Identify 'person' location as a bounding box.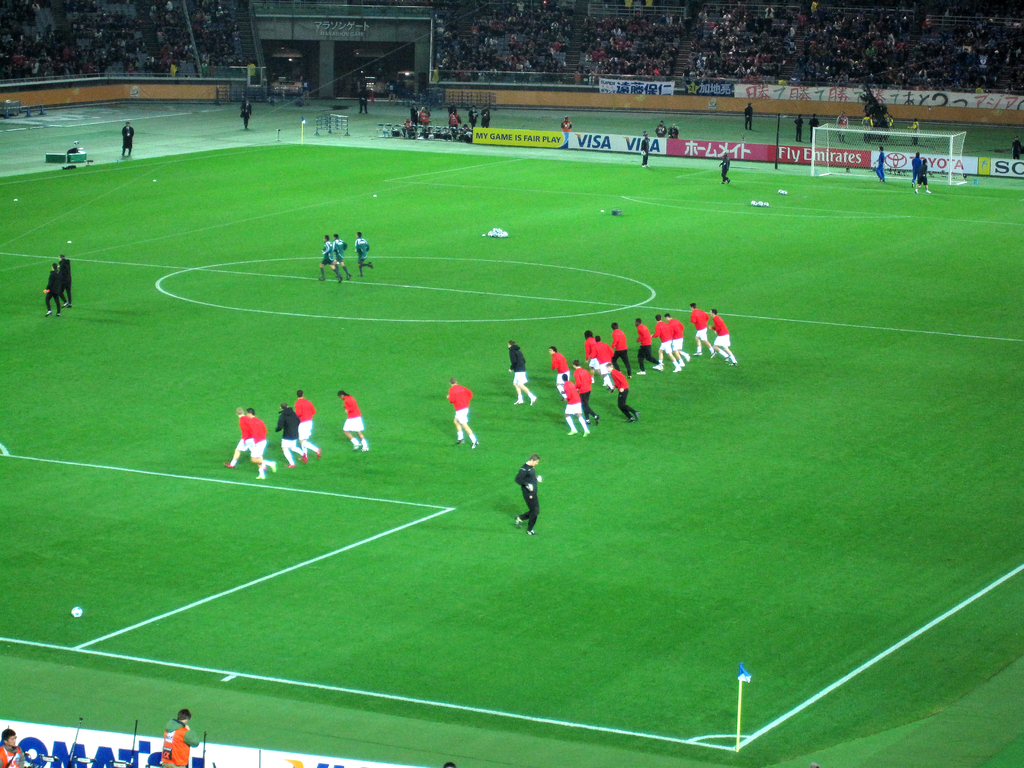
bbox=(691, 301, 718, 358).
